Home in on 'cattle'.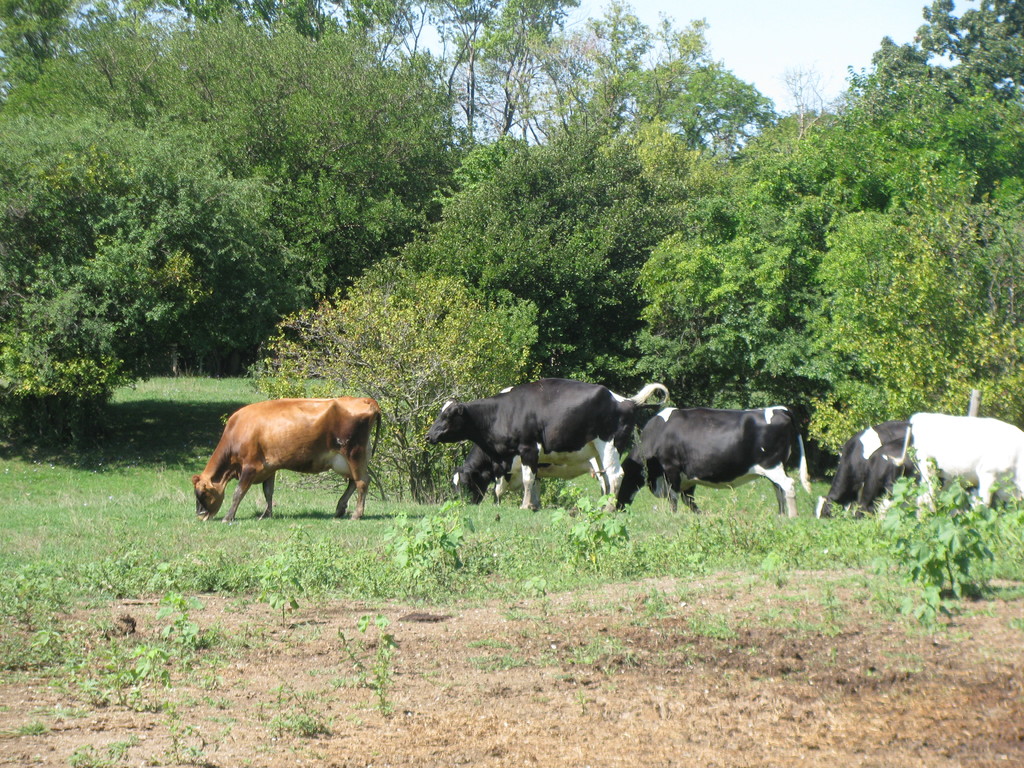
Homed in at locate(190, 387, 379, 520).
